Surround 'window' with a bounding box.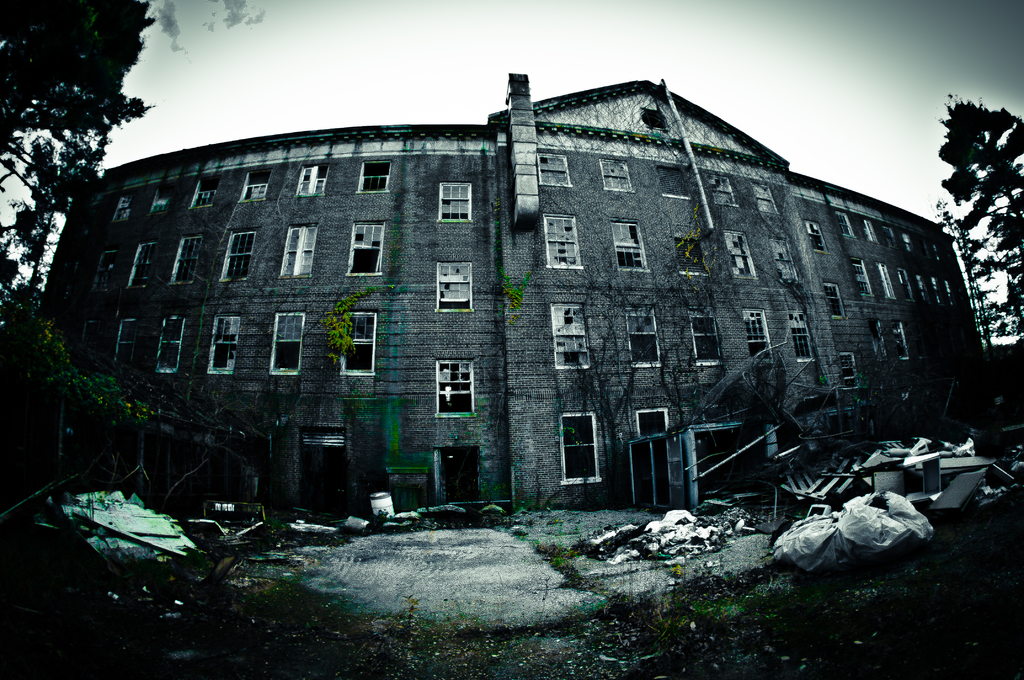
[678, 239, 708, 273].
